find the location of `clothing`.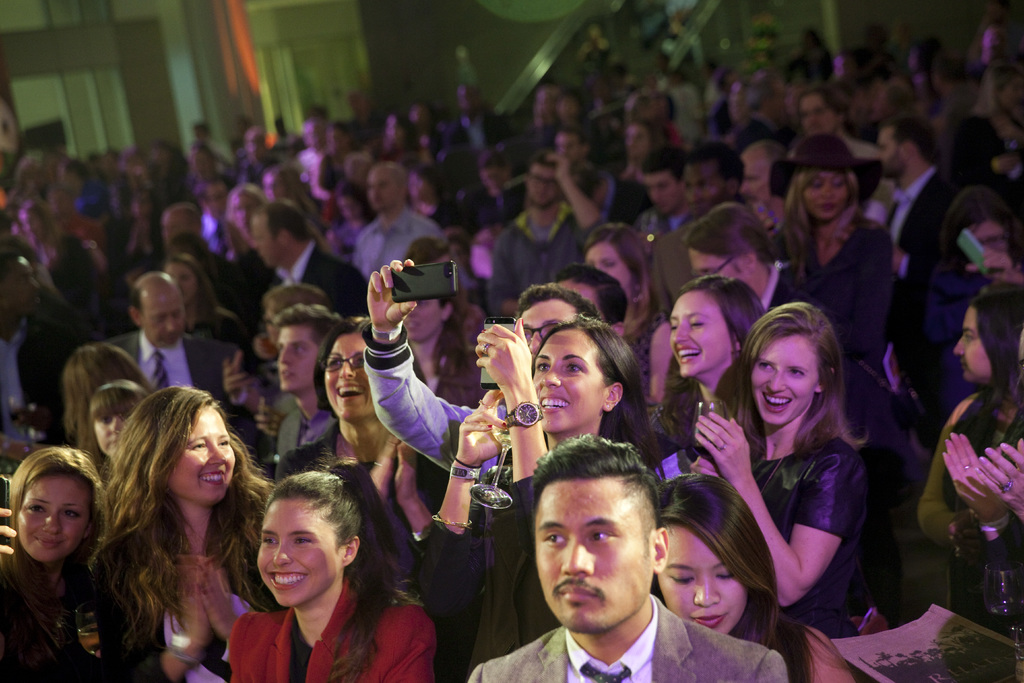
Location: <box>0,534,161,680</box>.
